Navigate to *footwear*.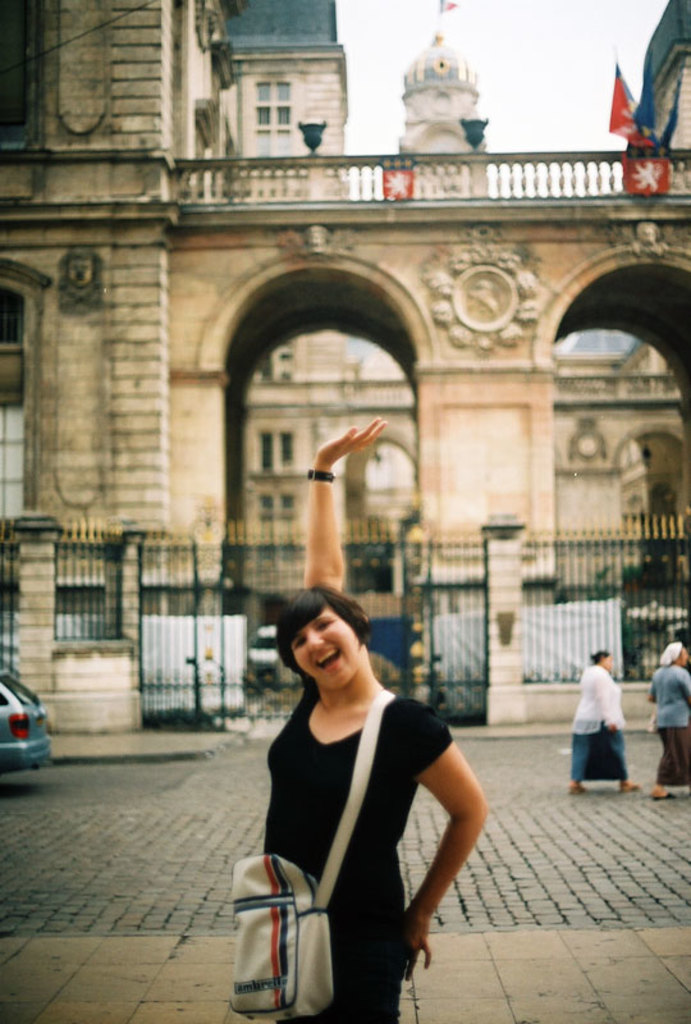
Navigation target: Rect(568, 782, 584, 792).
